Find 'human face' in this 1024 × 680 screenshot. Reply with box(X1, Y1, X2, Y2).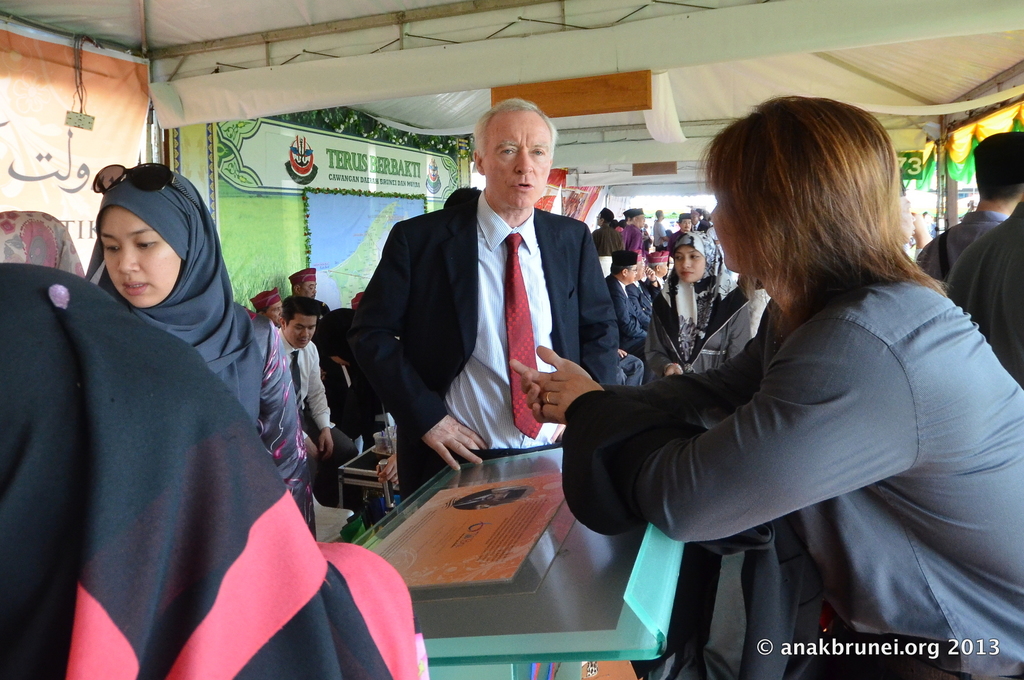
box(625, 265, 635, 280).
